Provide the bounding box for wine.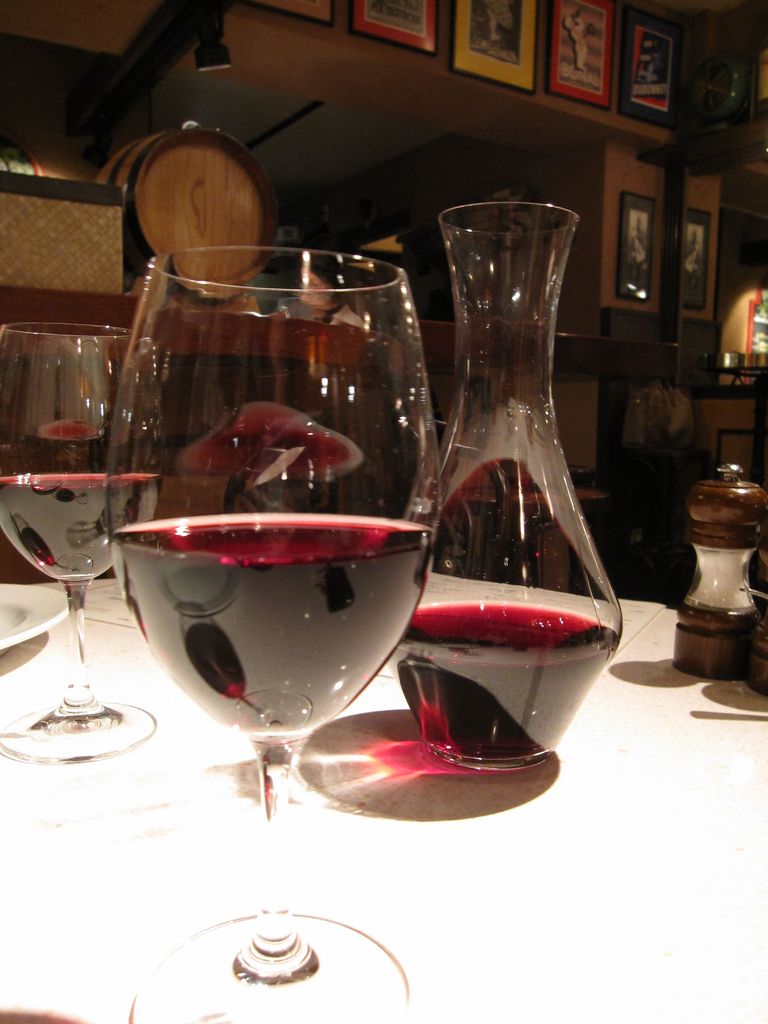
109,509,435,764.
